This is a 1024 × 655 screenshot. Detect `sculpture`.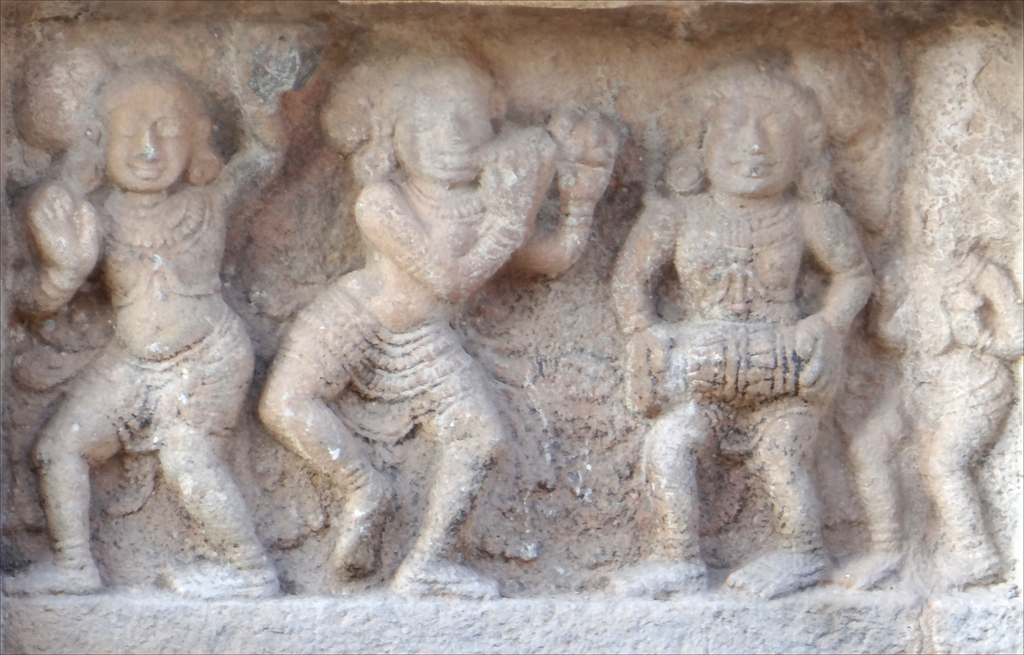
Rect(849, 166, 1023, 588).
